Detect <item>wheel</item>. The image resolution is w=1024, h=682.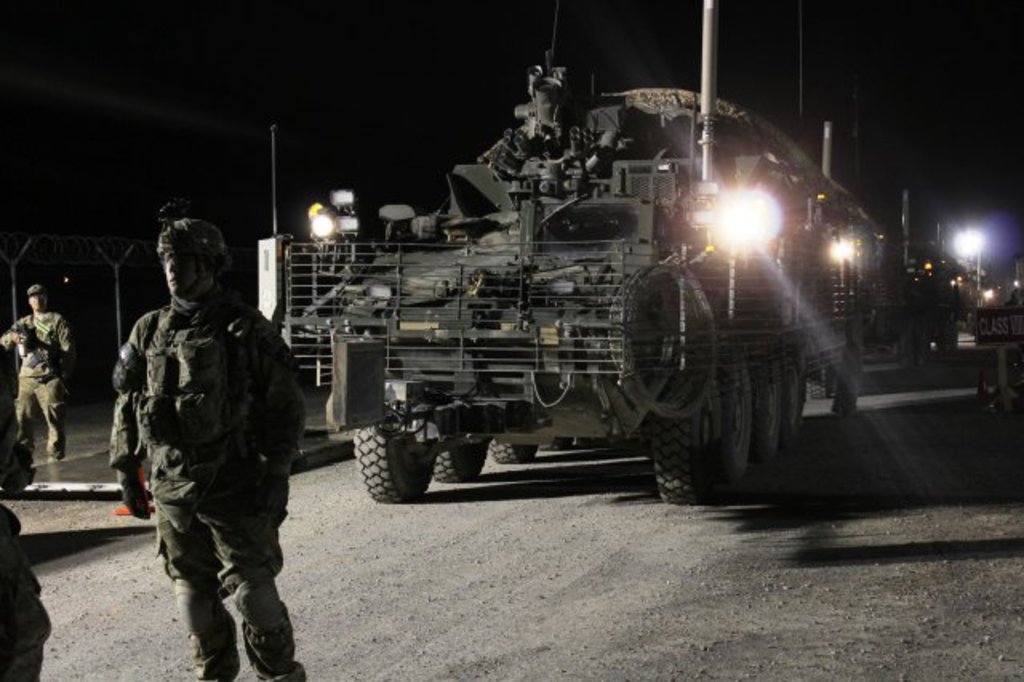
crop(648, 381, 725, 506).
